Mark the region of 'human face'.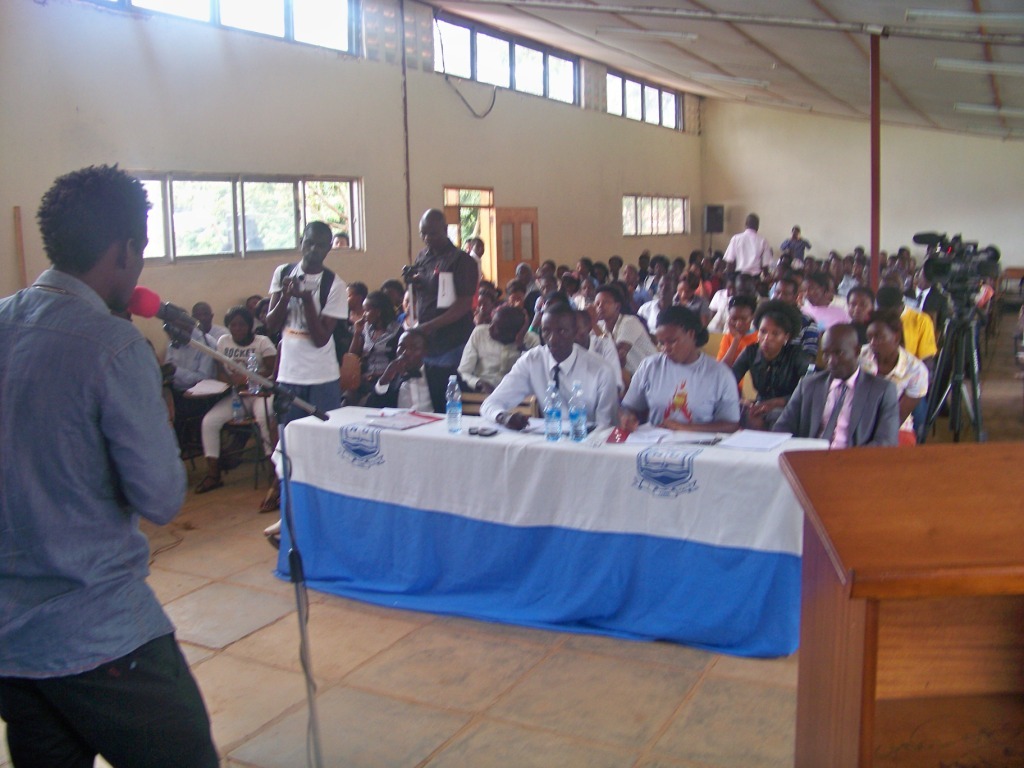
Region: [x1=507, y1=291, x2=523, y2=308].
